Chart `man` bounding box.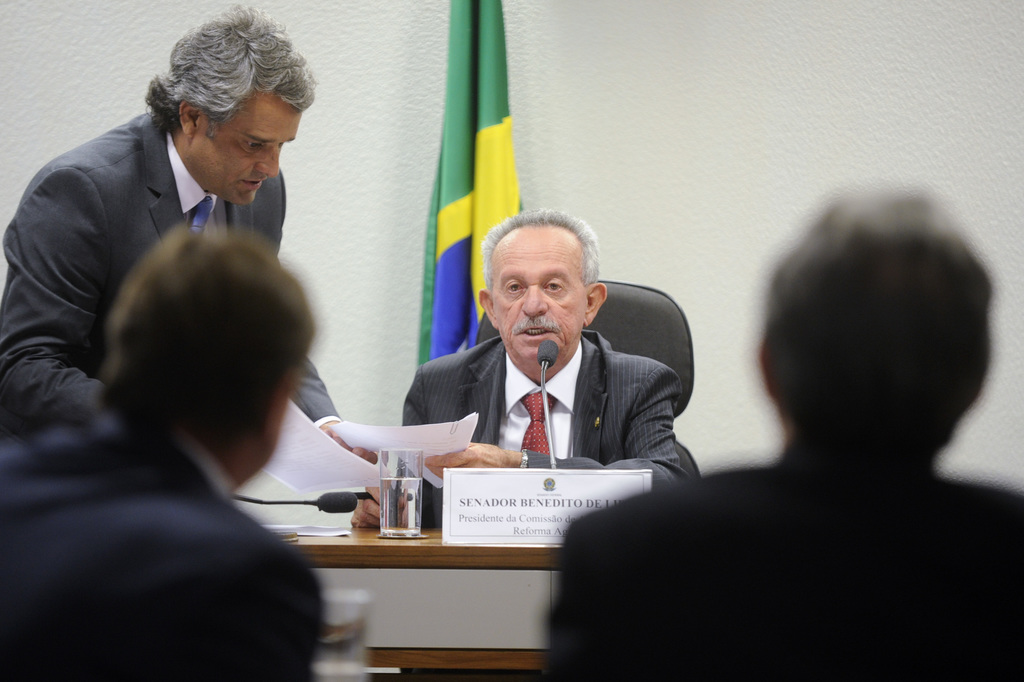
Charted: x1=543 y1=193 x2=1023 y2=681.
